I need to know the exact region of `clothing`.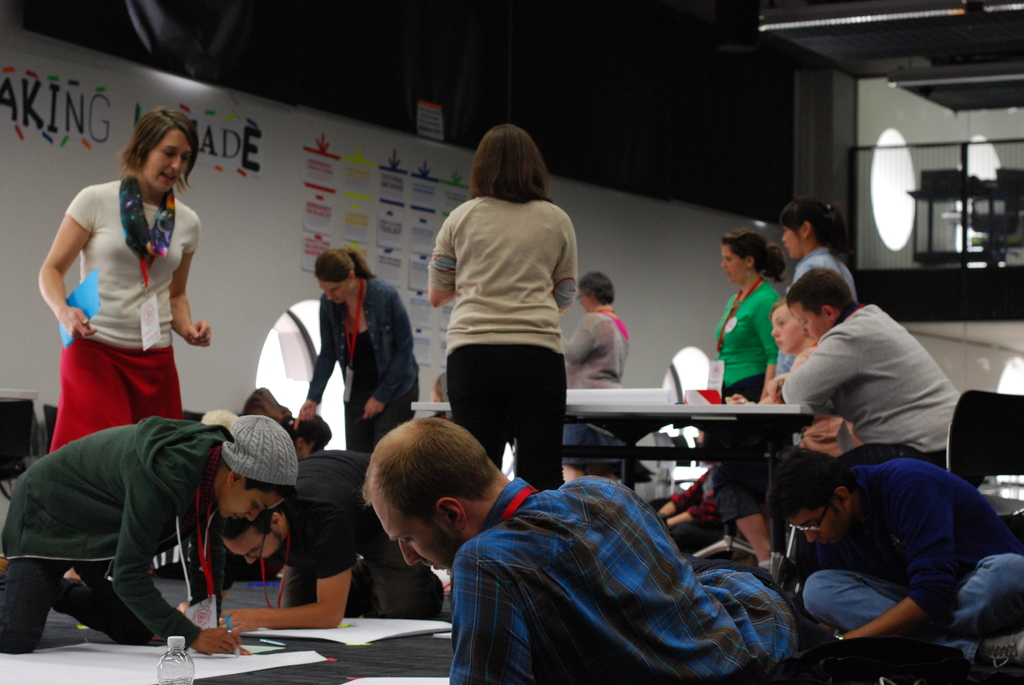
Region: {"left": 711, "top": 282, "right": 776, "bottom": 523}.
